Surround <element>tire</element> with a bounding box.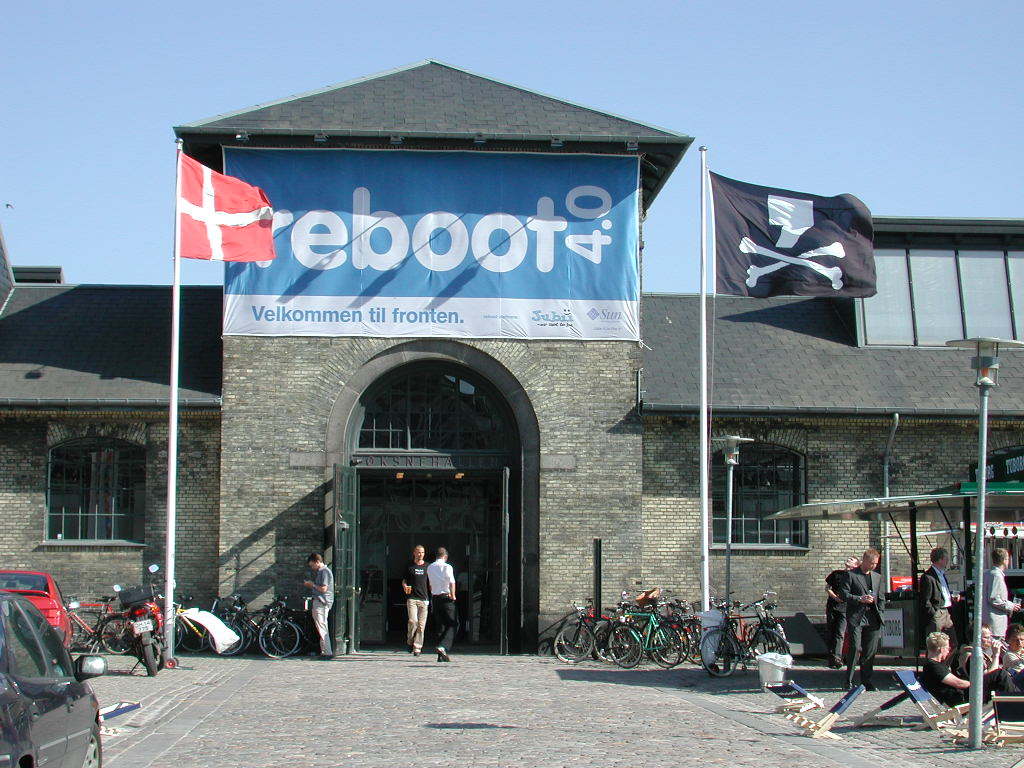
region(753, 632, 789, 656).
